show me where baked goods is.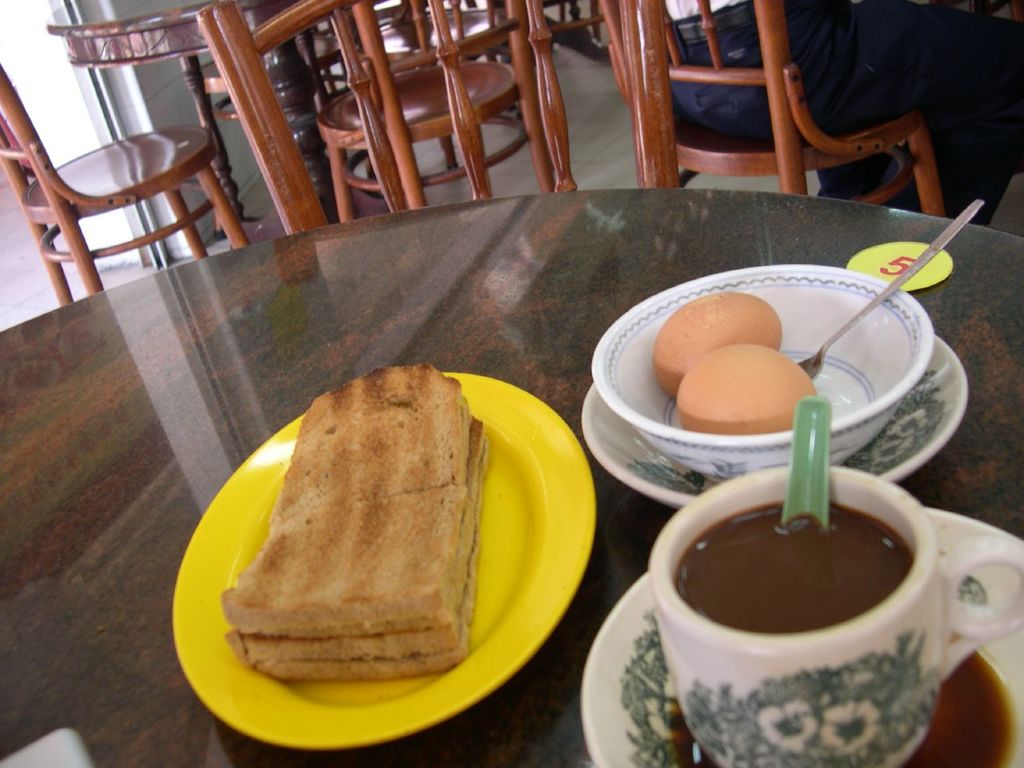
baked goods is at 254,440,490,682.
